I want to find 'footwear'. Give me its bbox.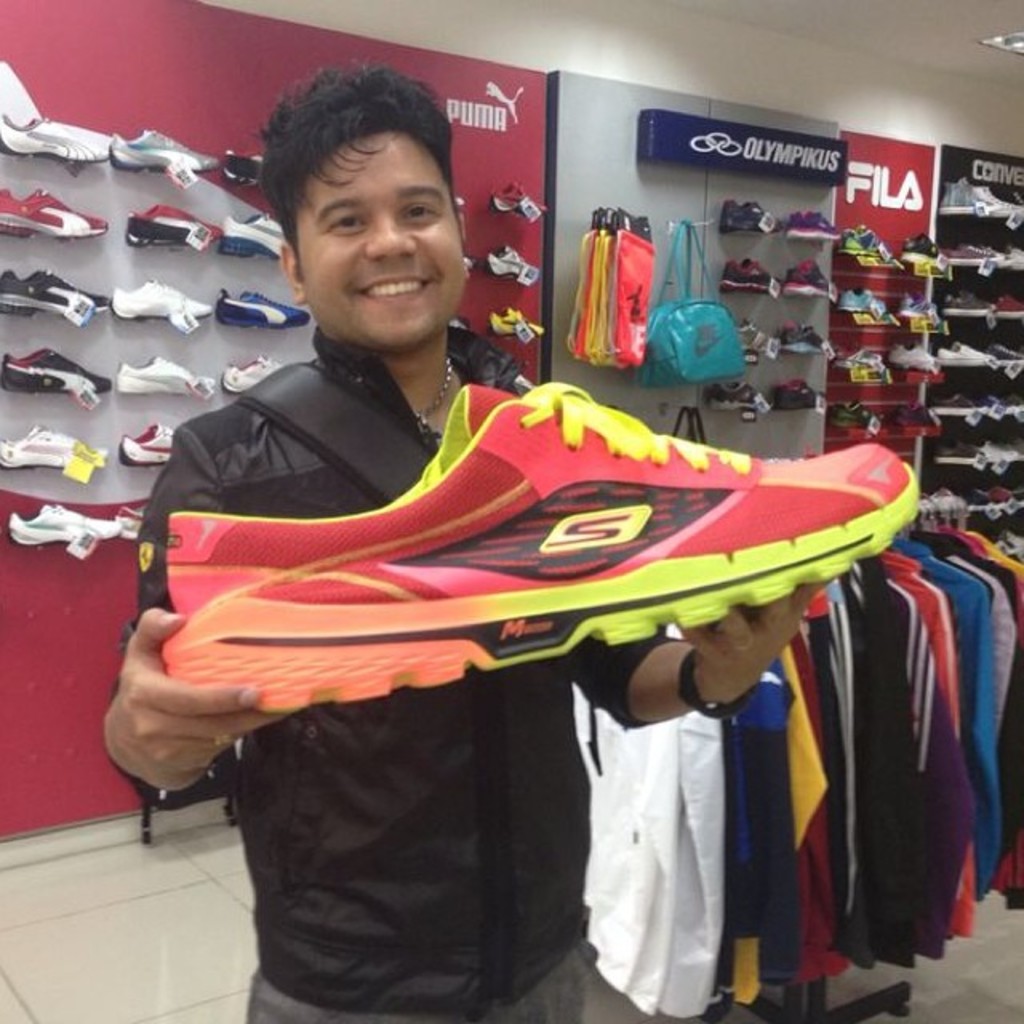
120:414:178:461.
